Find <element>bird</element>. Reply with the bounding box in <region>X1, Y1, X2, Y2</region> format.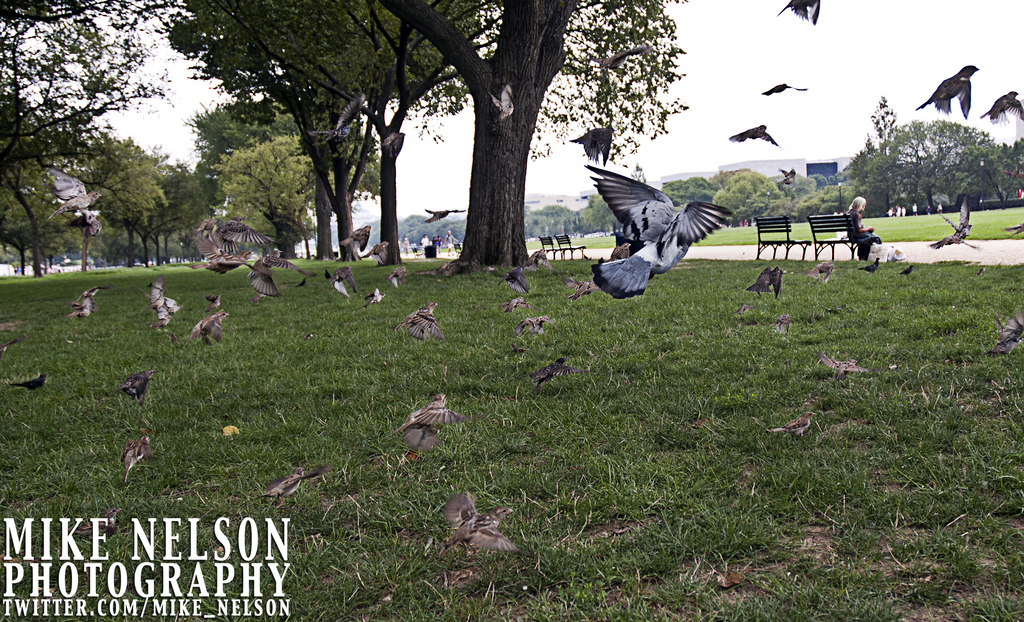
<region>365, 295, 387, 306</region>.
